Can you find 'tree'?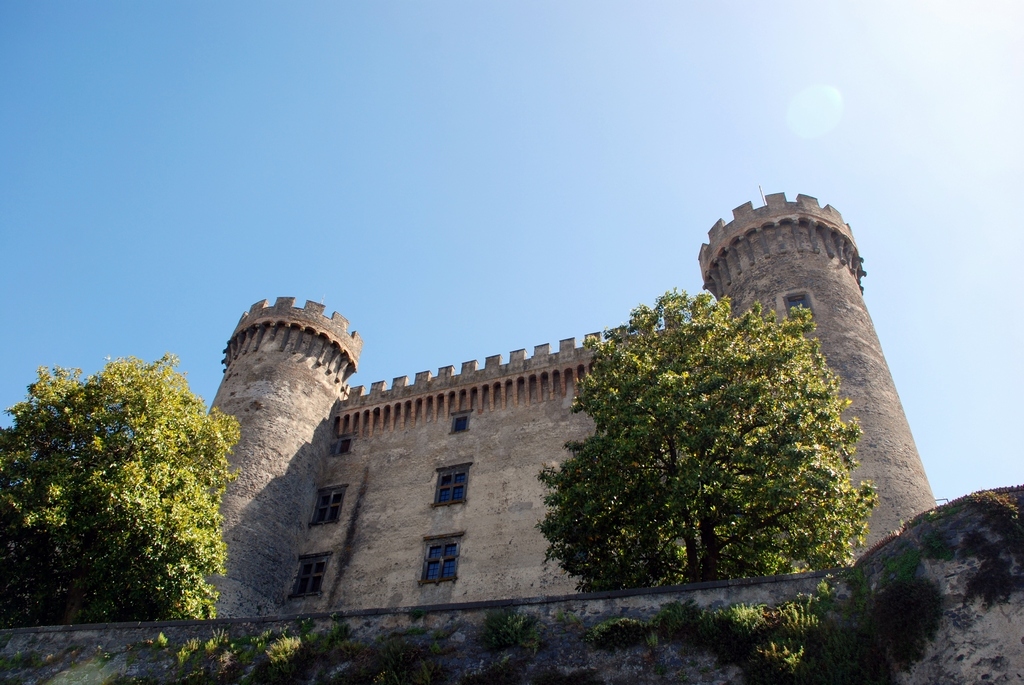
Yes, bounding box: locate(0, 347, 240, 623).
